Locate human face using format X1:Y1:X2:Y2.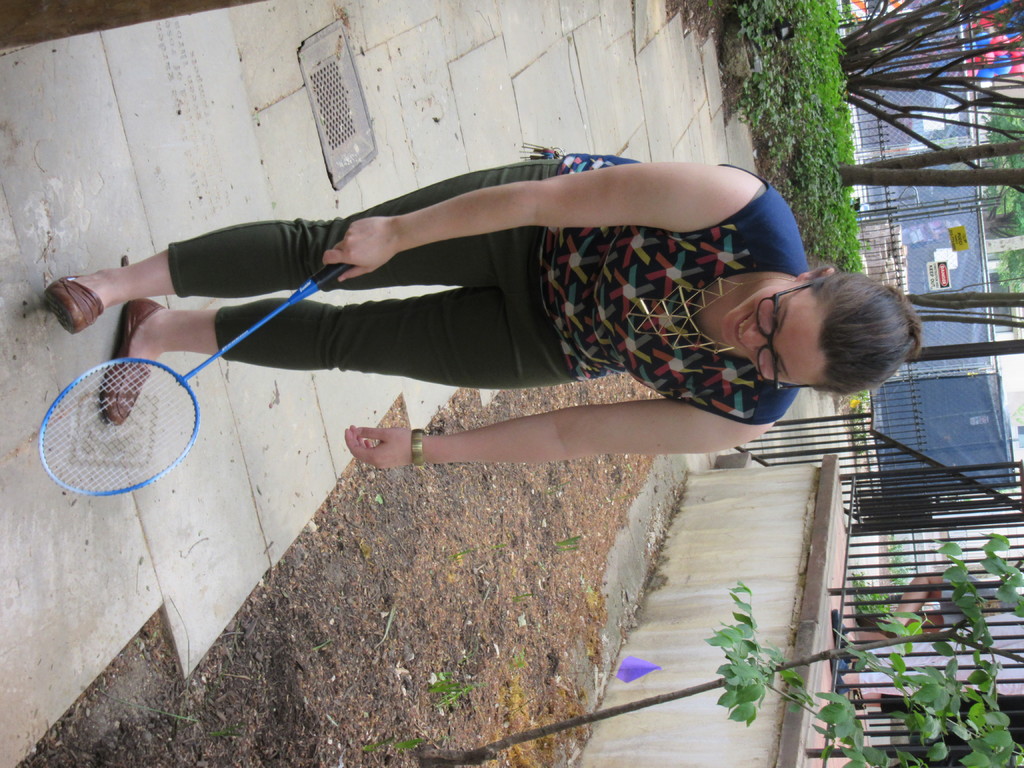
721:286:829:383.
